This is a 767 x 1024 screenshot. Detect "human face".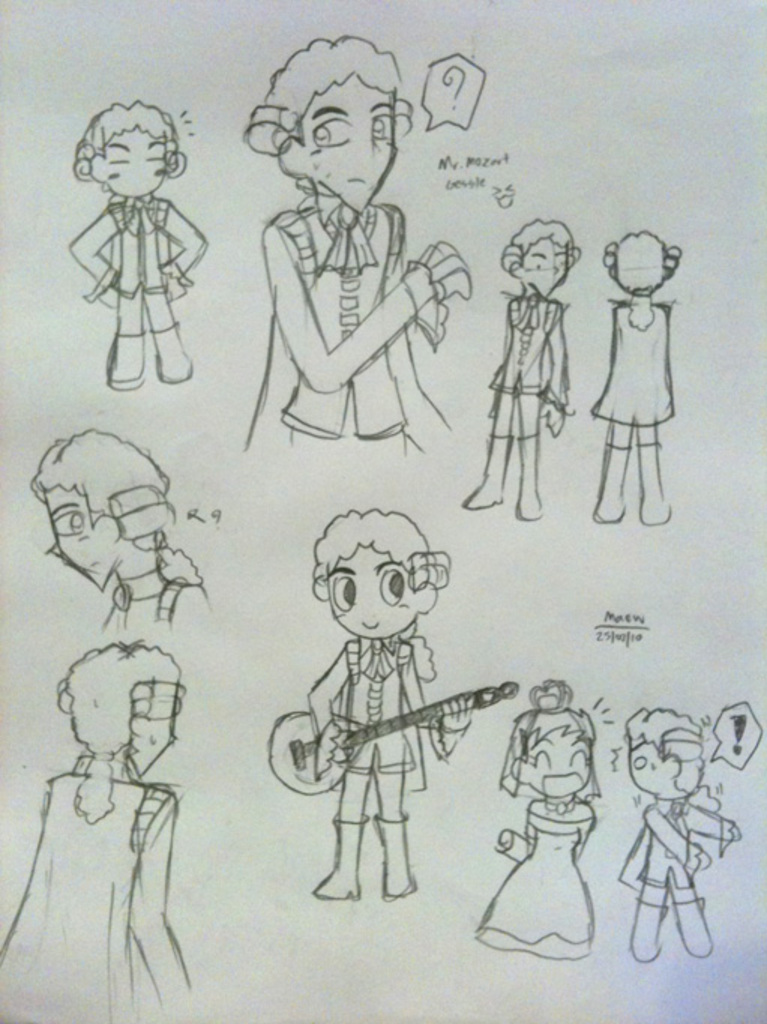
{"x1": 135, "y1": 697, "x2": 176, "y2": 770}.
